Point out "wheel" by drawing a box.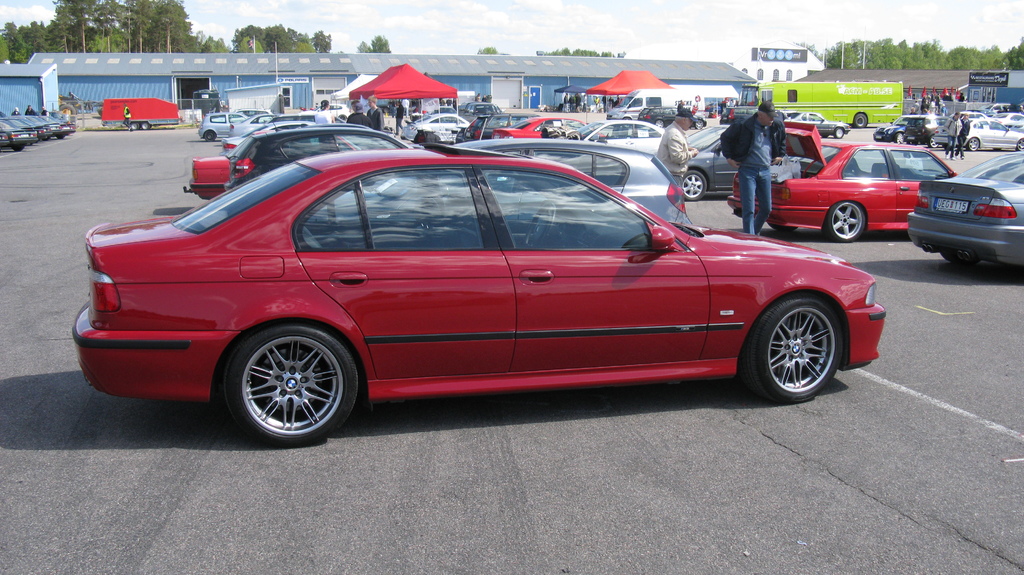
pyautogui.locateOnScreen(56, 134, 63, 141).
